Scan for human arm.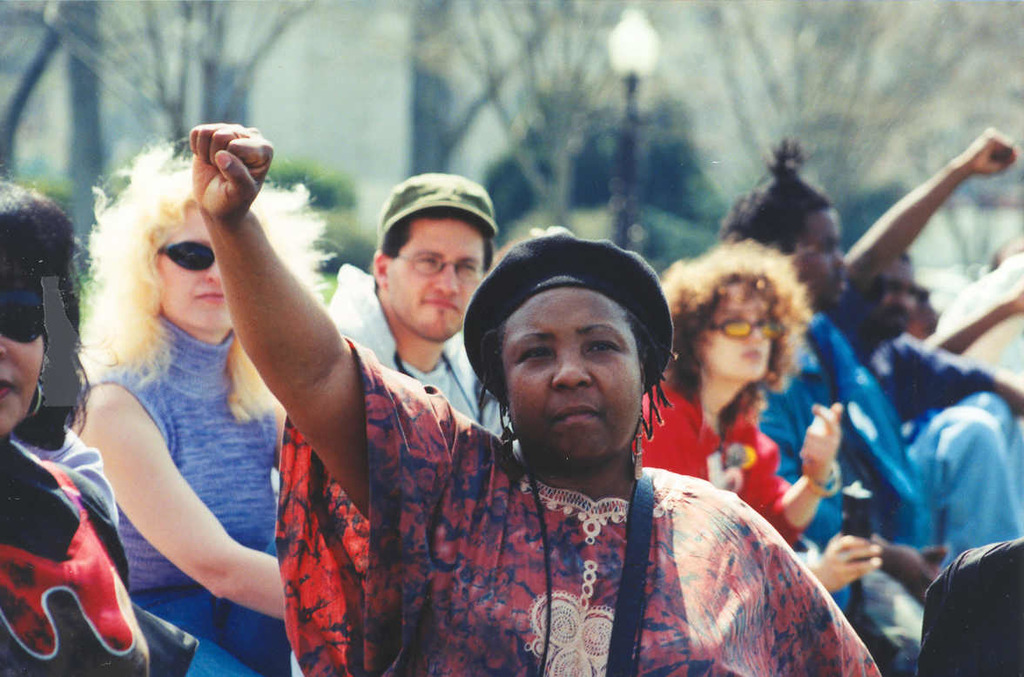
Scan result: [left=890, top=329, right=1023, bottom=423].
